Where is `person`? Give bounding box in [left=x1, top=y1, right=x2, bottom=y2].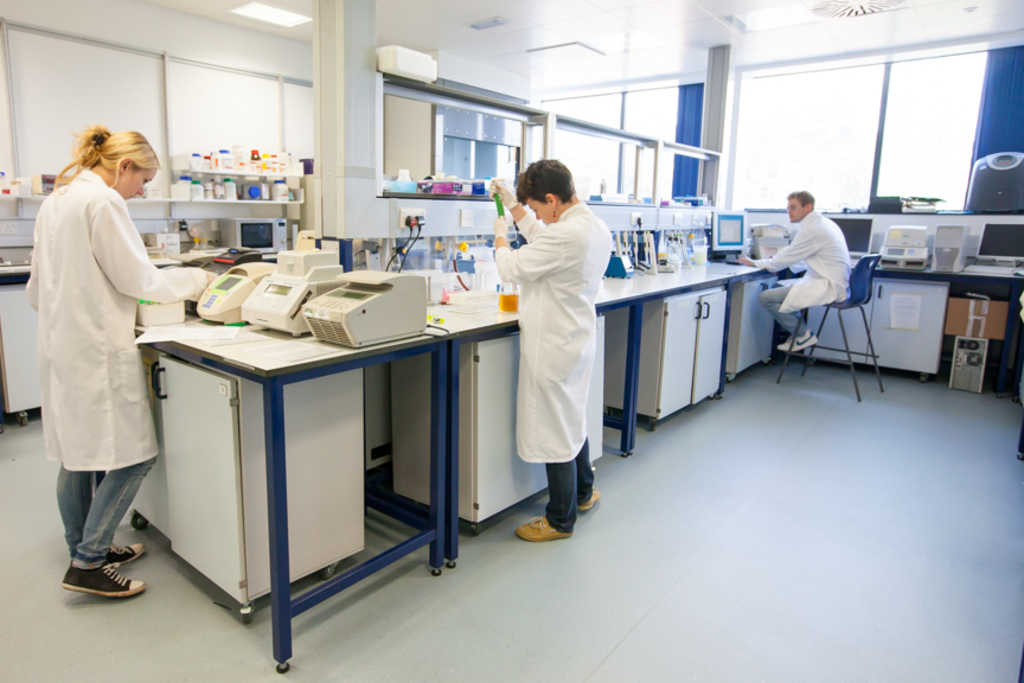
[left=487, top=155, right=612, bottom=541].
